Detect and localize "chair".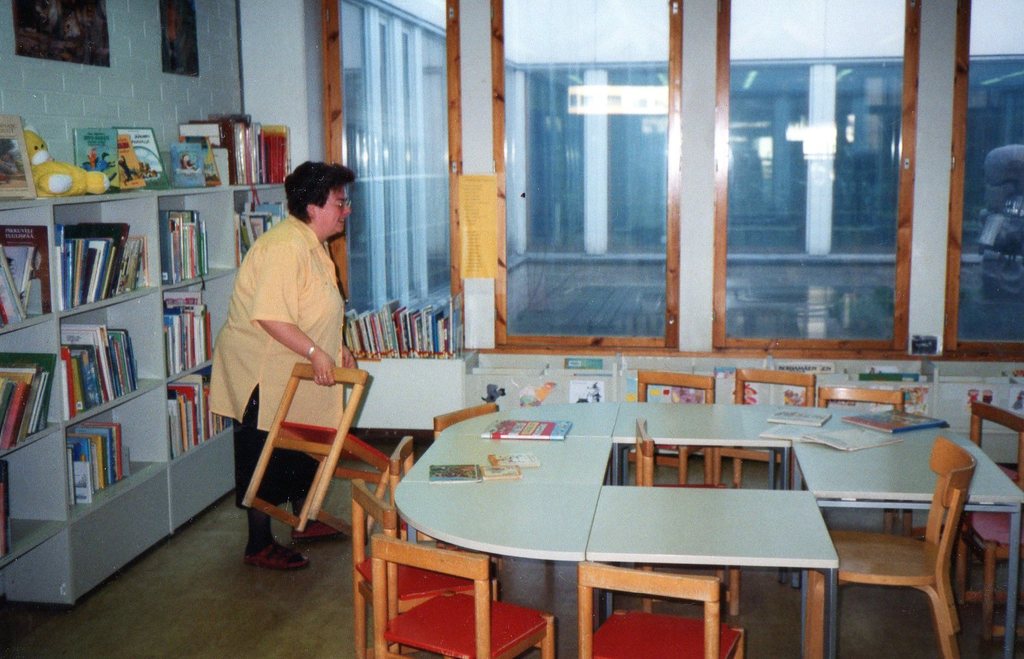
Localized at {"left": 627, "top": 366, "right": 717, "bottom": 486}.
